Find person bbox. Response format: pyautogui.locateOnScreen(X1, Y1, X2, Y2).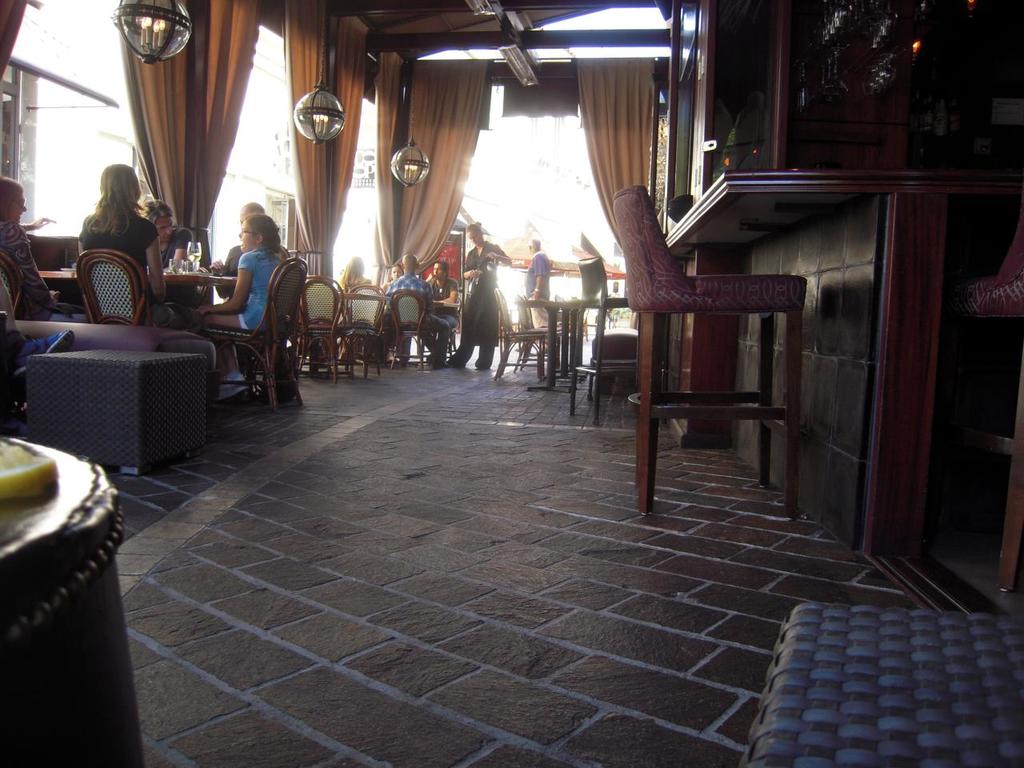
pyautogui.locateOnScreen(330, 262, 375, 316).
